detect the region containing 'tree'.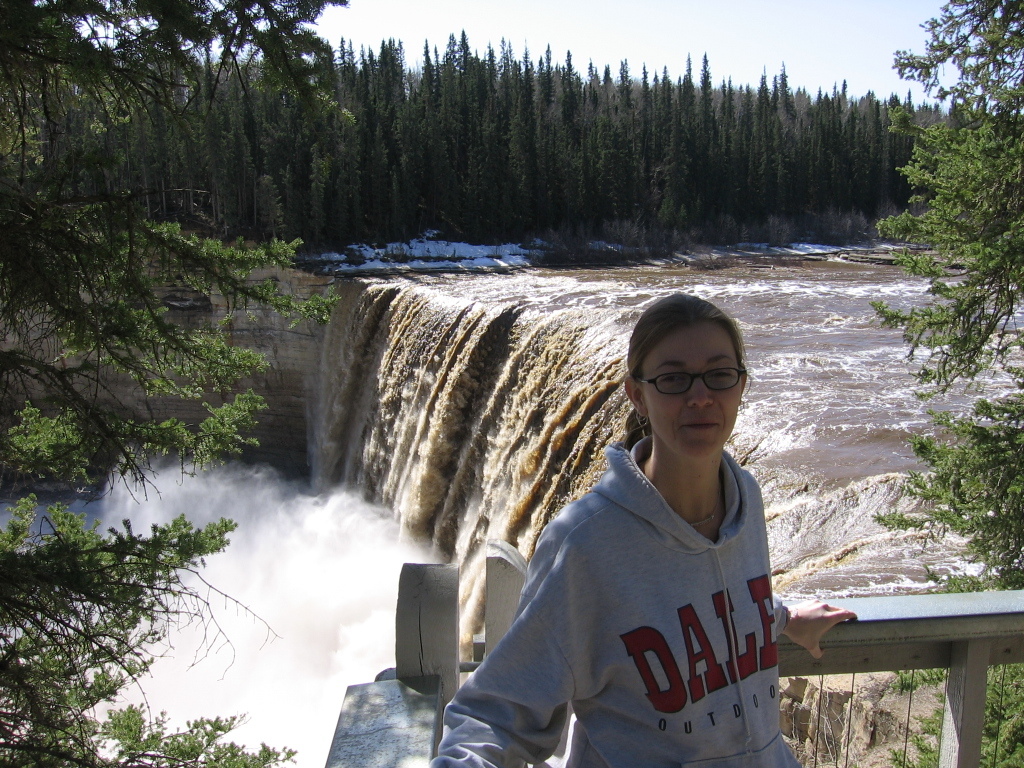
bbox=(0, 0, 390, 767).
